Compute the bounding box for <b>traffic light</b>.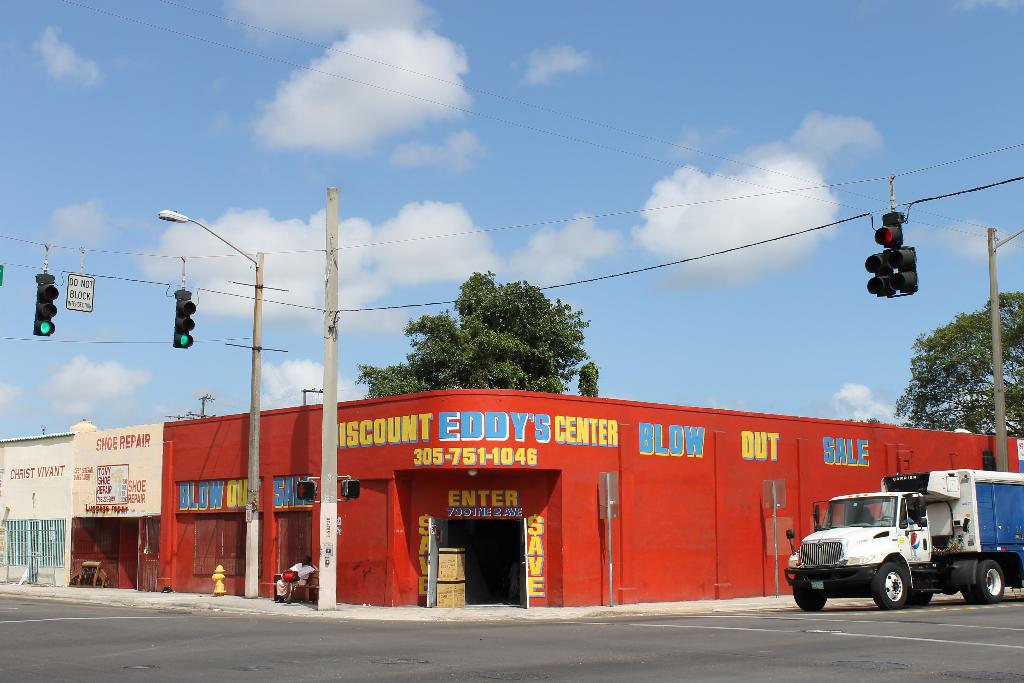
{"x1": 31, "y1": 272, "x2": 60, "y2": 337}.
